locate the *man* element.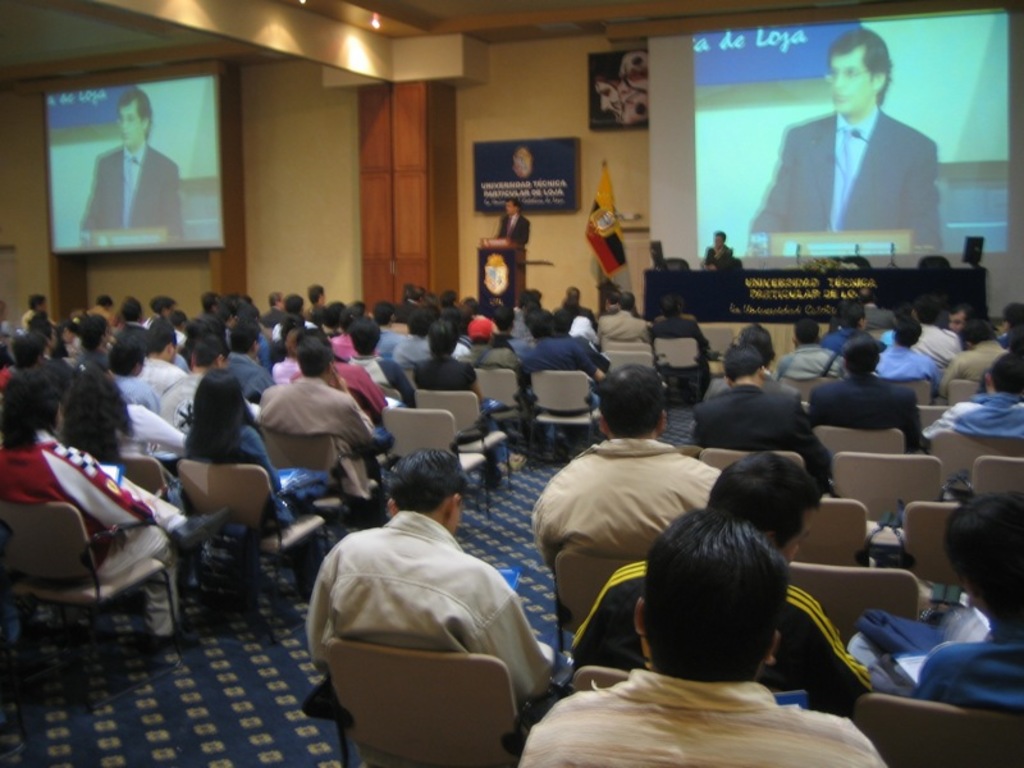
Element bbox: <region>650, 301, 710, 401</region>.
